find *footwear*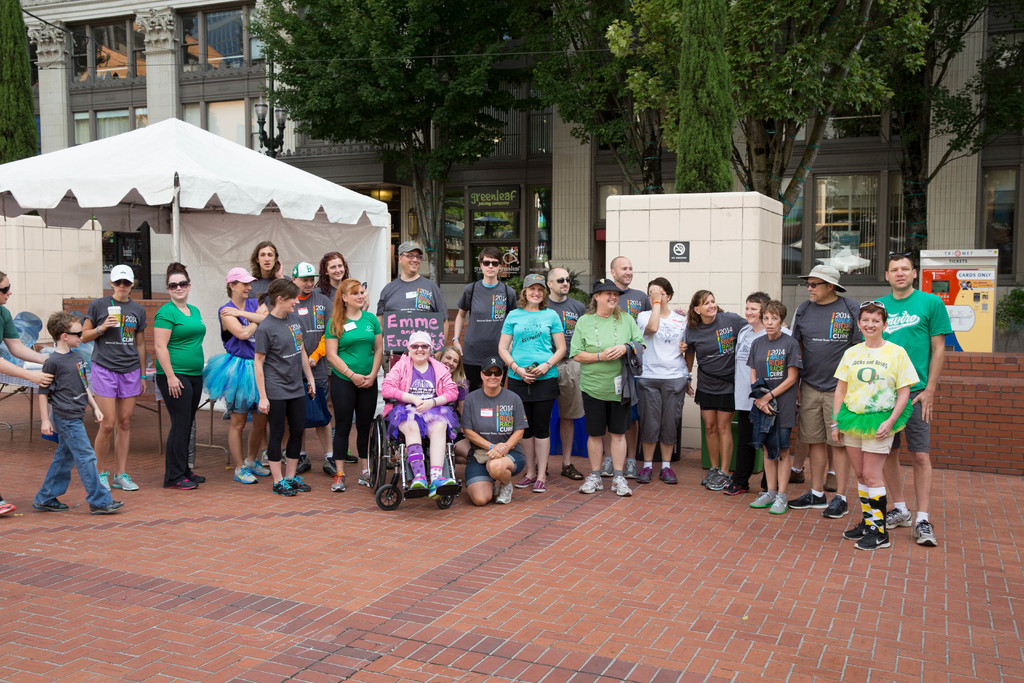
<box>916,523,936,547</box>
